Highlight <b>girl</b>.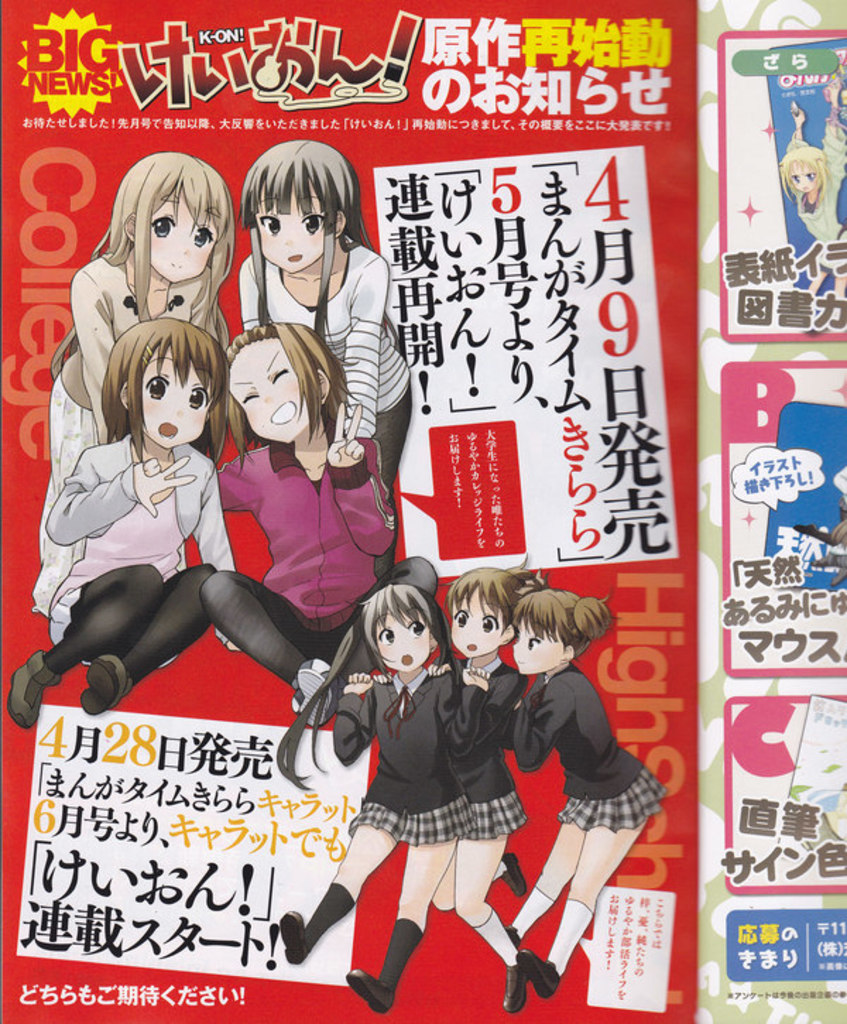
Highlighted region: <region>505, 588, 668, 999</region>.
